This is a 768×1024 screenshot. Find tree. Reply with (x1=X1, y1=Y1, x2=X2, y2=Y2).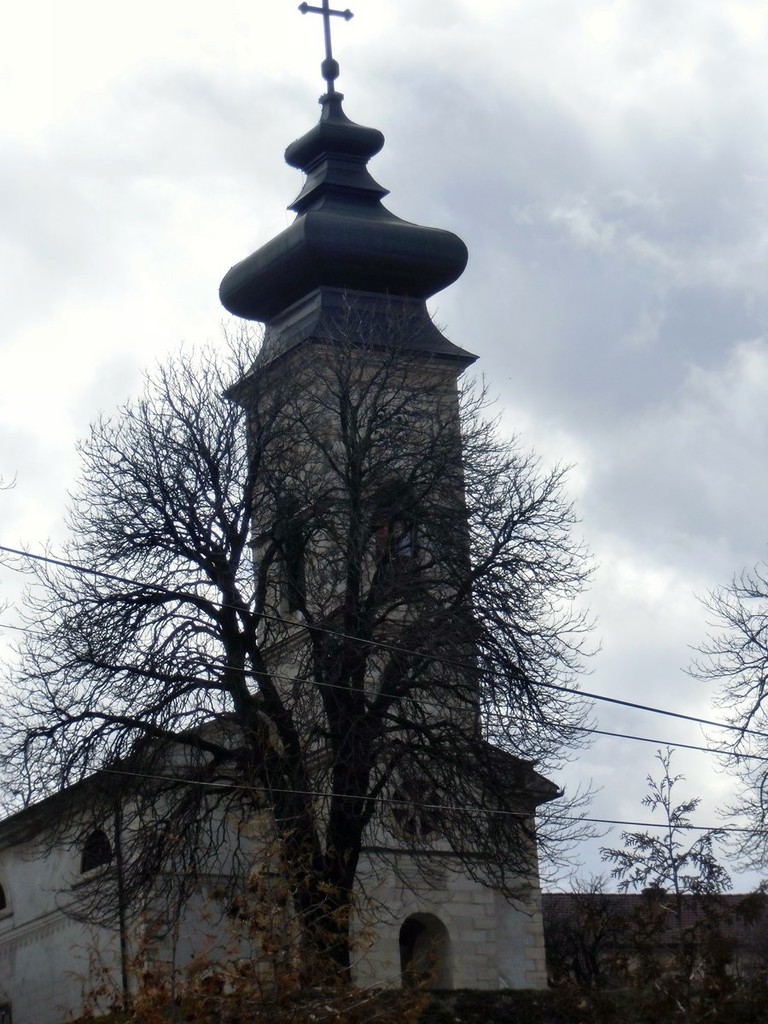
(x1=0, y1=287, x2=614, y2=1018).
